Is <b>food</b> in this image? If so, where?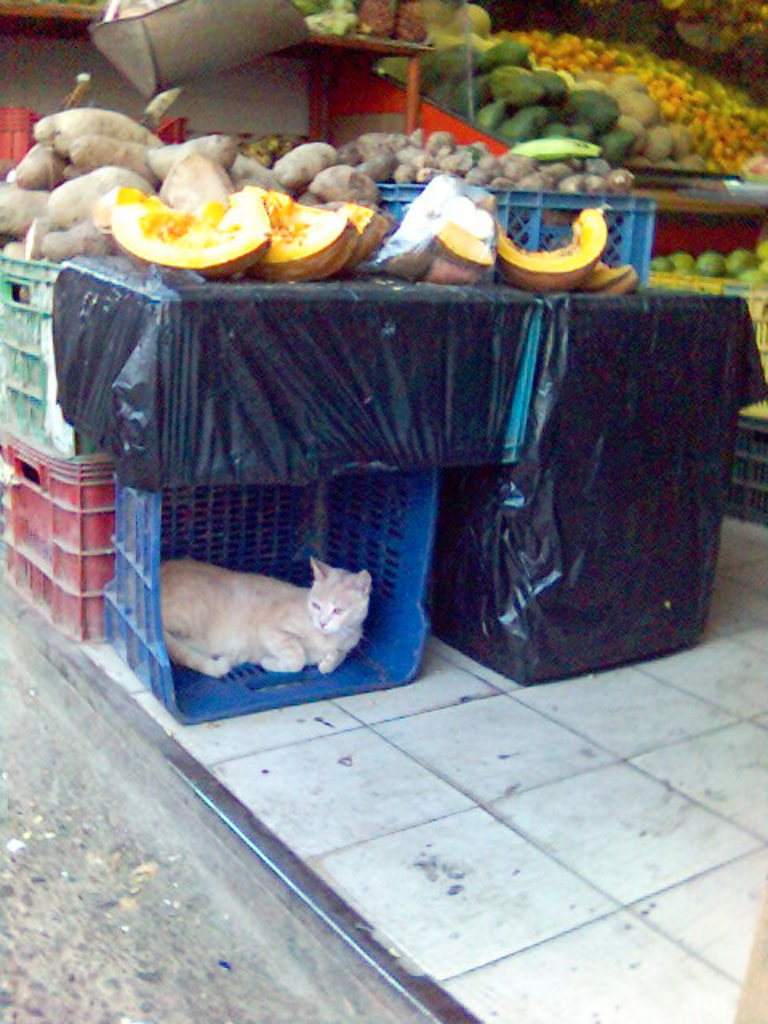
Yes, at BBox(104, 144, 278, 253).
